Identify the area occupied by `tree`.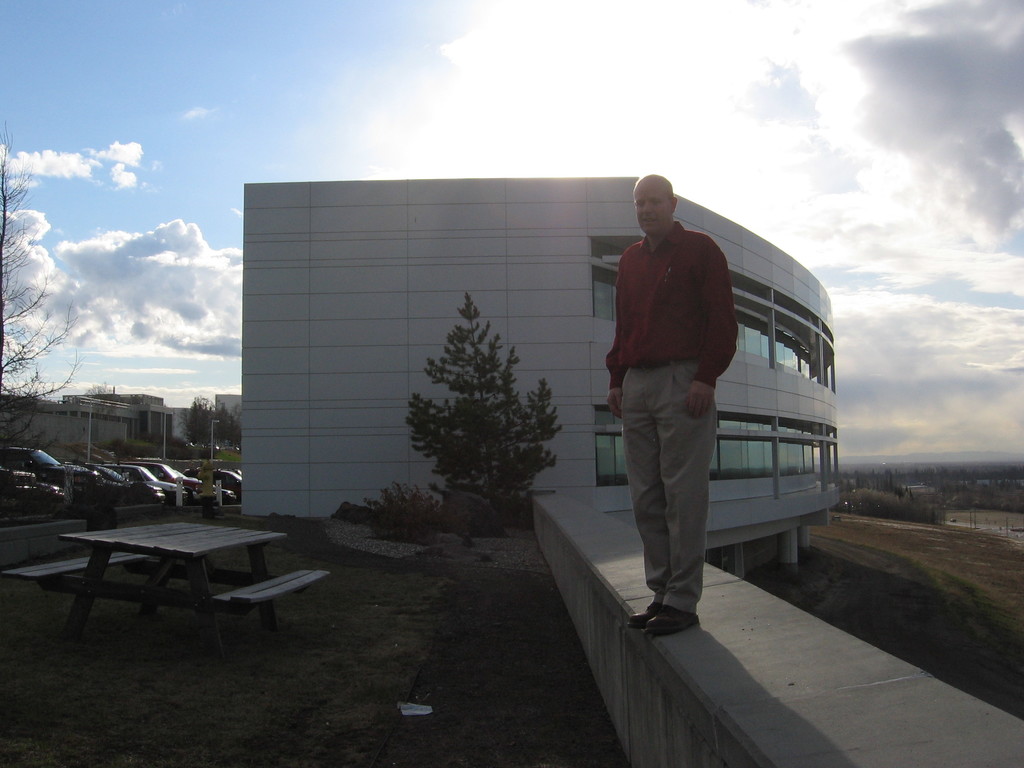
Area: [left=0, top=118, right=92, bottom=476].
